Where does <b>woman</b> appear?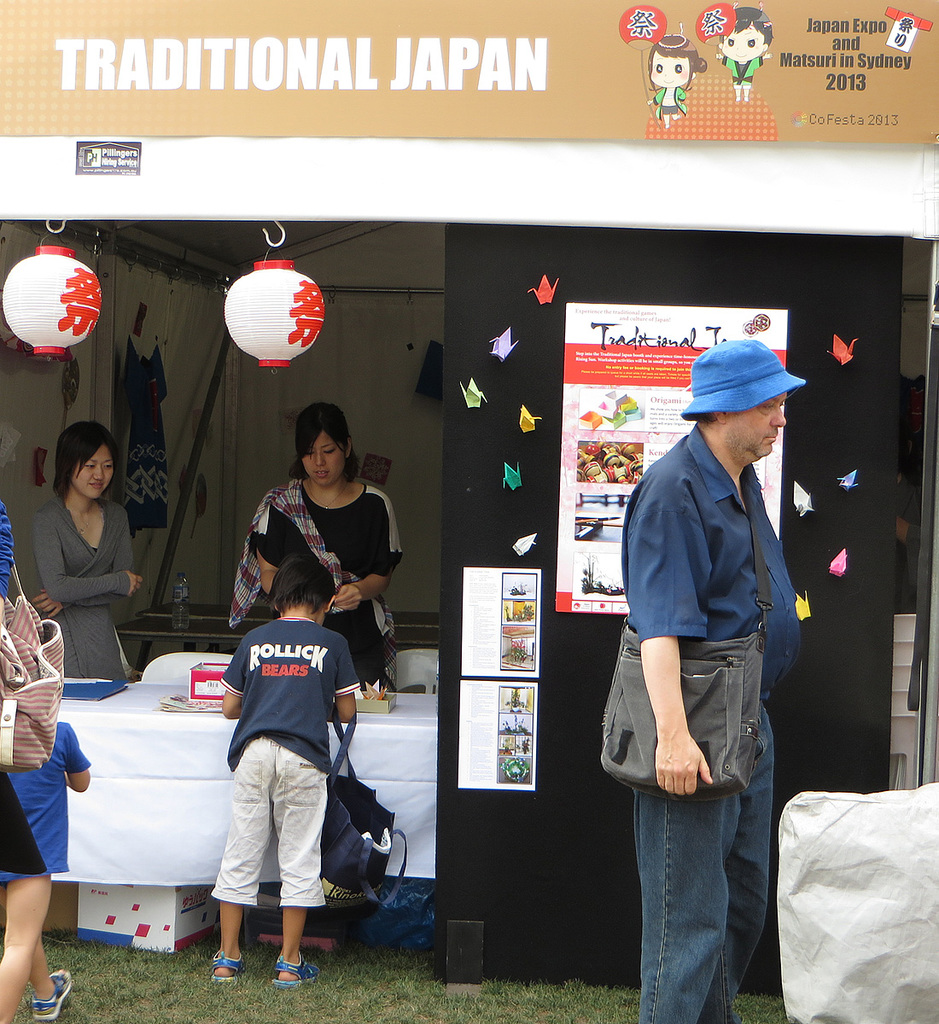
Appears at pyautogui.locateOnScreen(225, 392, 403, 690).
